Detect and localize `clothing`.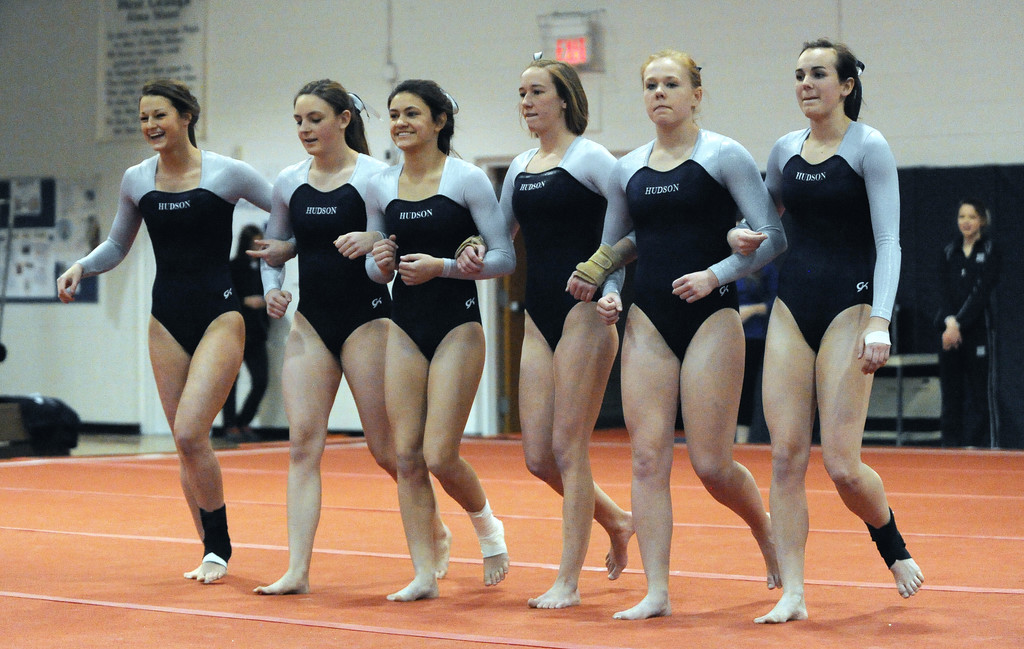
Localized at box(760, 84, 899, 438).
